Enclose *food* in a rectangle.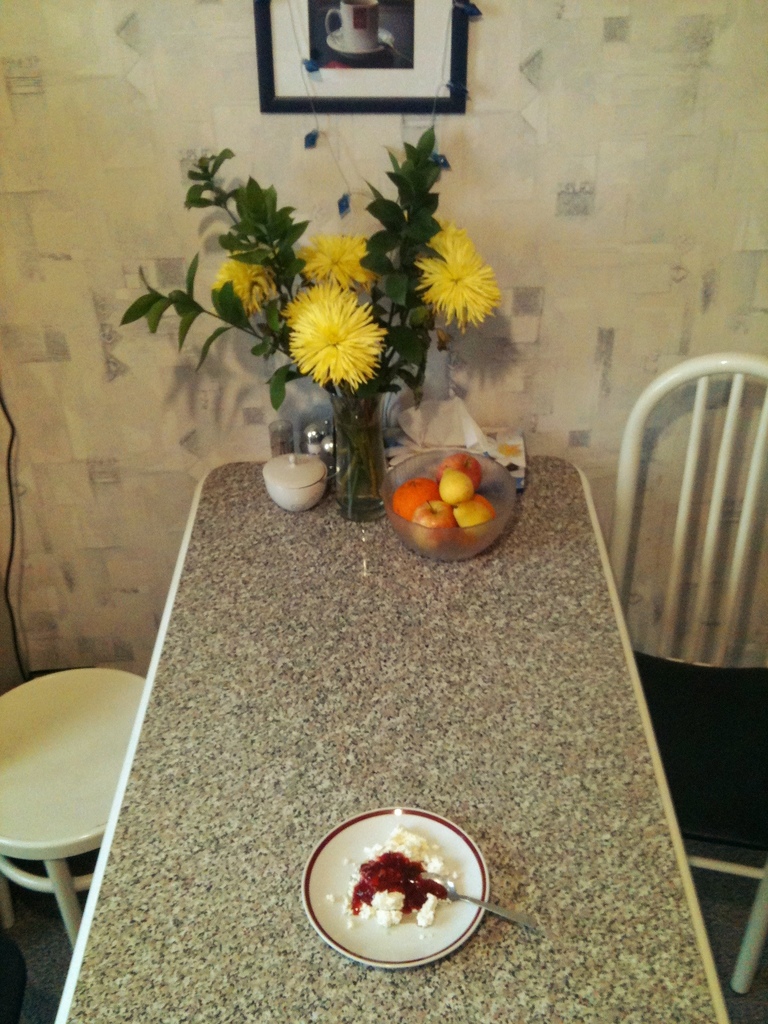
x1=324 y1=820 x2=458 y2=938.
